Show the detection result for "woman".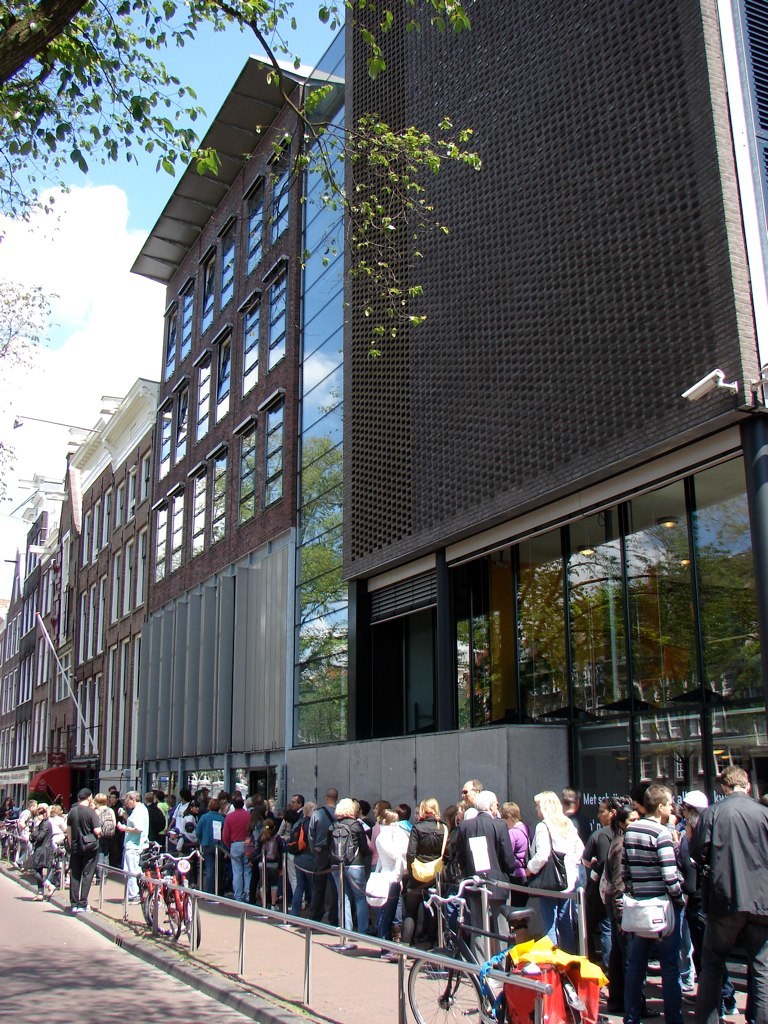
532, 806, 605, 936.
